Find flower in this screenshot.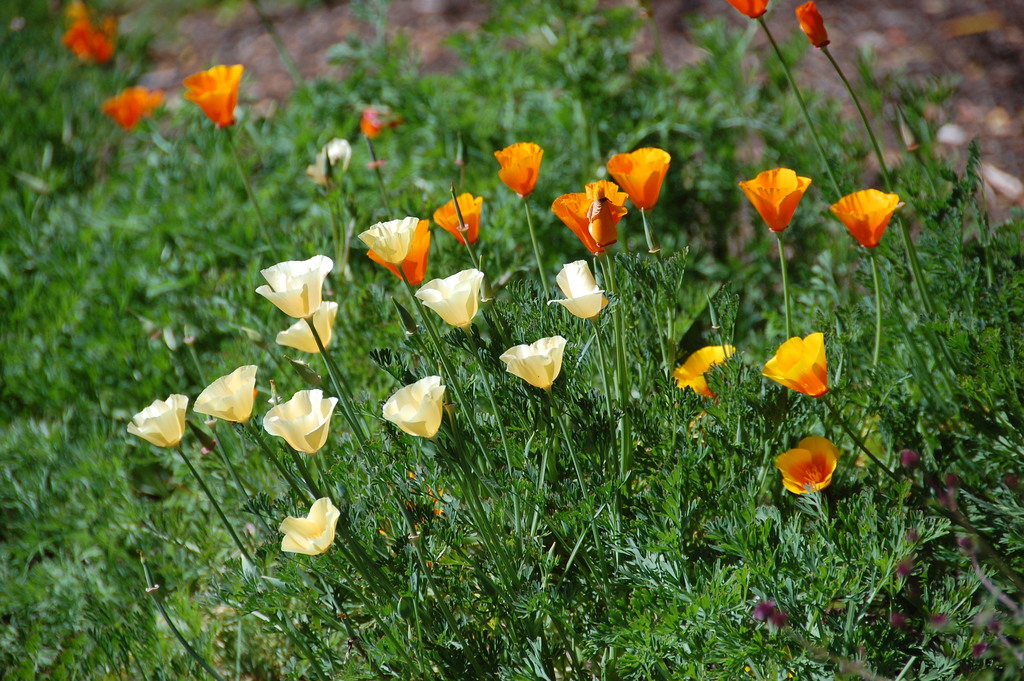
The bounding box for flower is bbox(271, 298, 340, 354).
